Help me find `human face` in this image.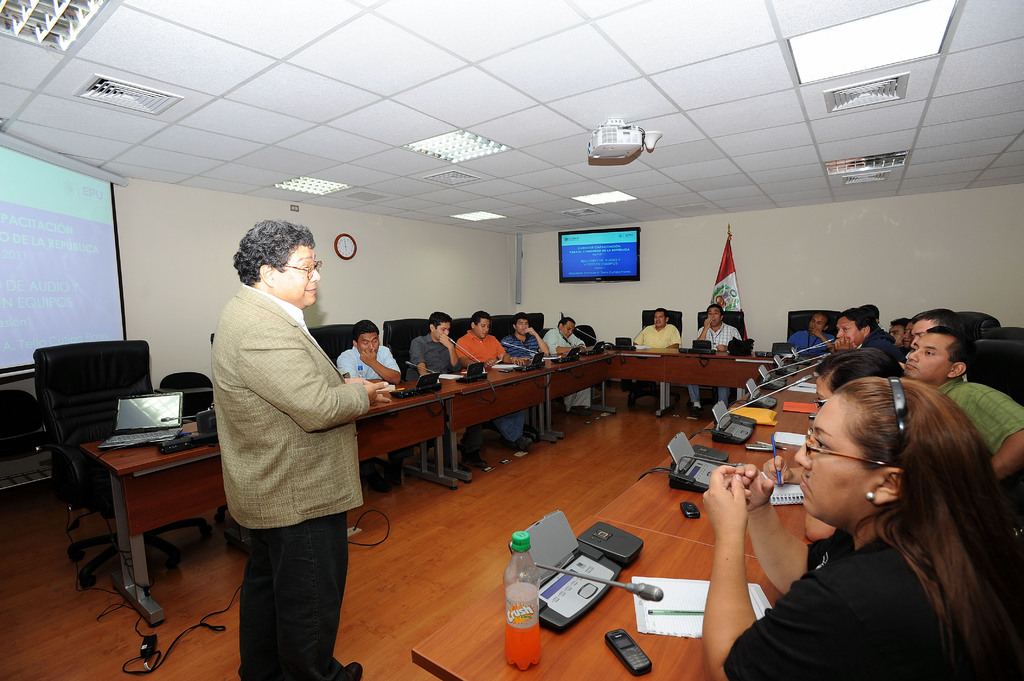
Found it: l=706, t=306, r=721, b=323.
